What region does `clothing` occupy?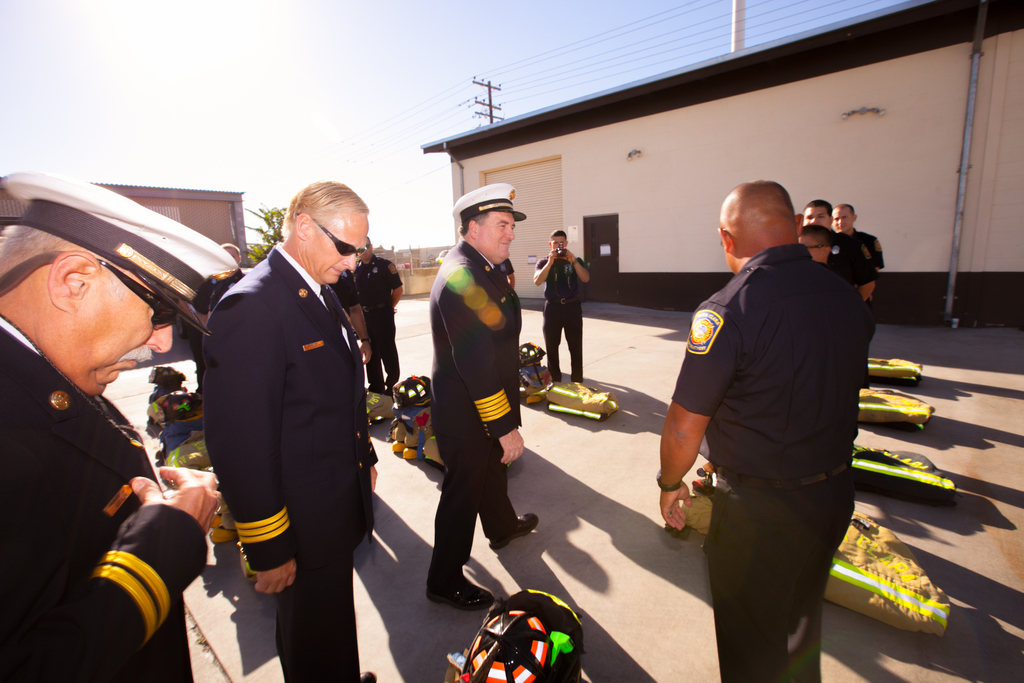
<region>671, 243, 869, 682</region>.
